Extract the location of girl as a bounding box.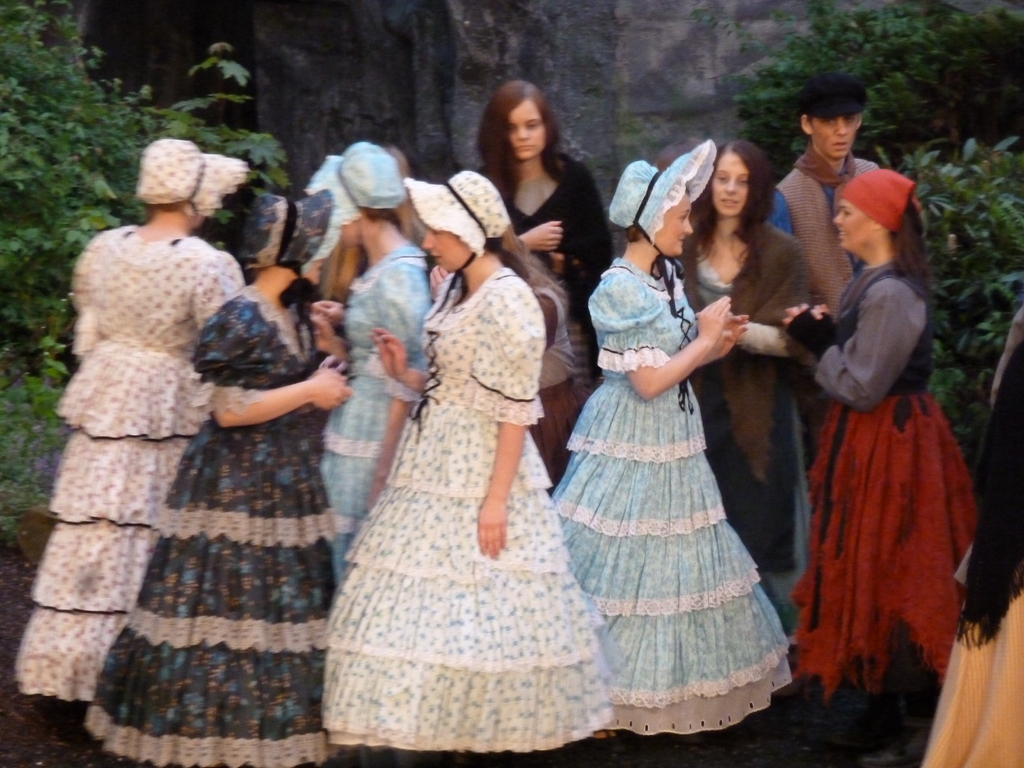
676/132/797/622.
